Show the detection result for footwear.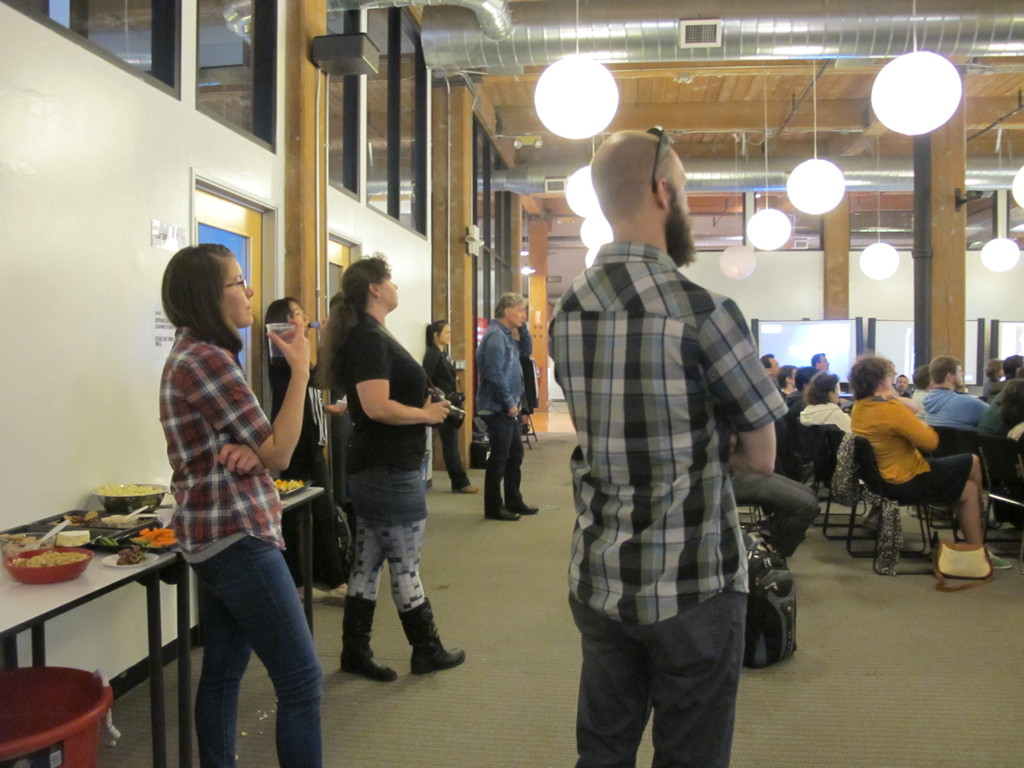
991 553 1016 571.
